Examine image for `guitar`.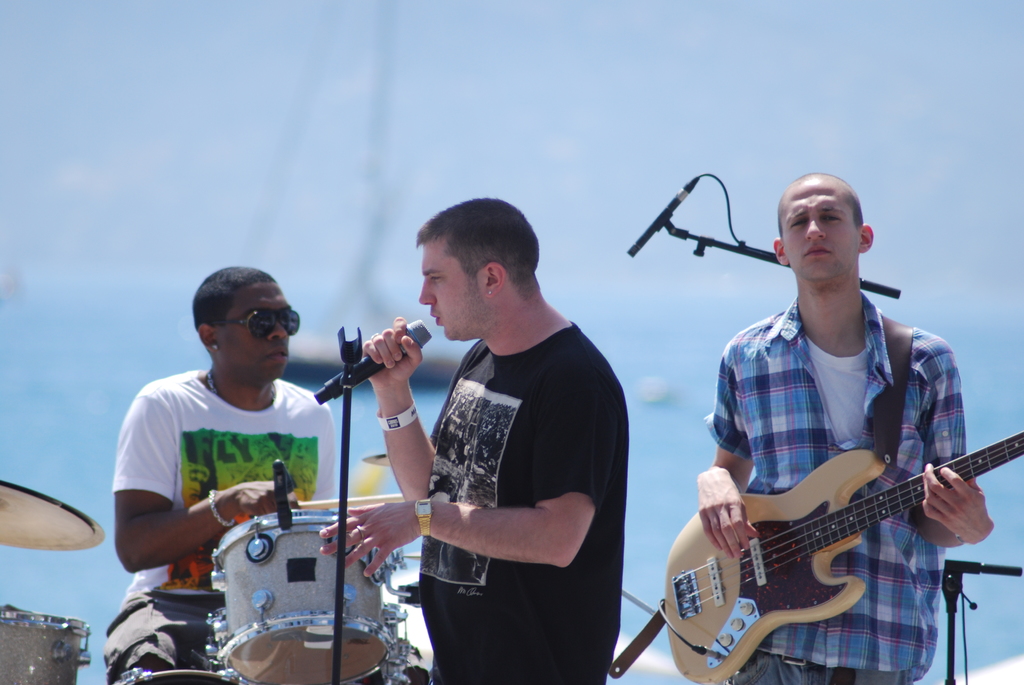
Examination result: rect(659, 414, 1023, 684).
